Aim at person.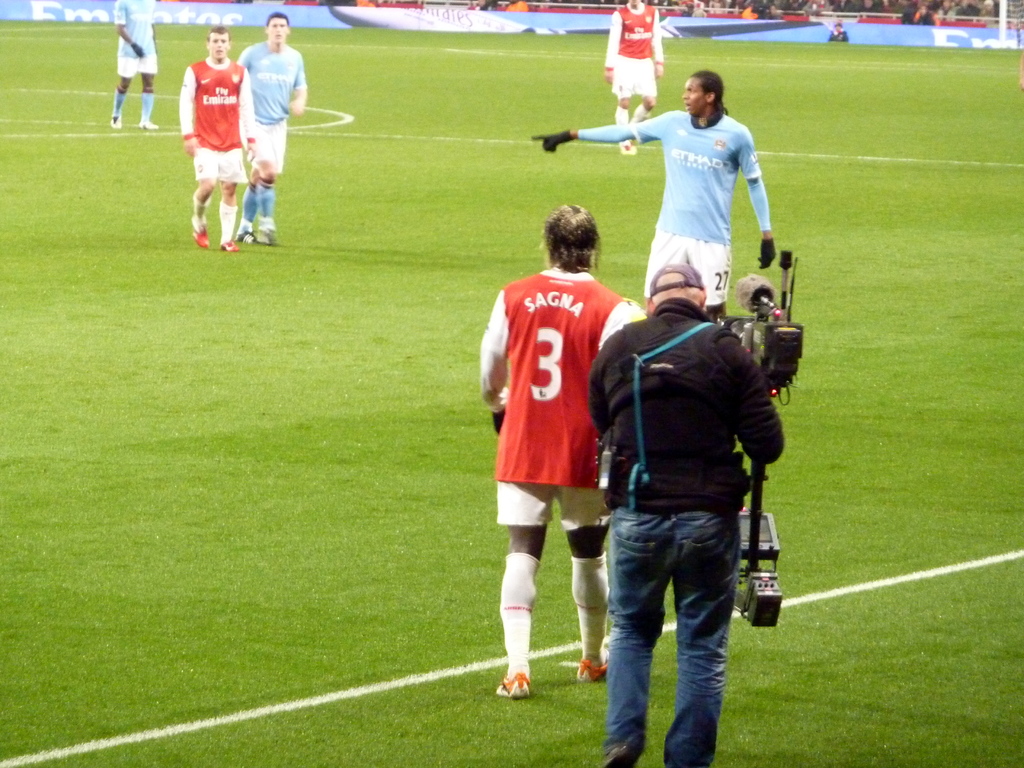
Aimed at x1=481, y1=205, x2=634, y2=696.
